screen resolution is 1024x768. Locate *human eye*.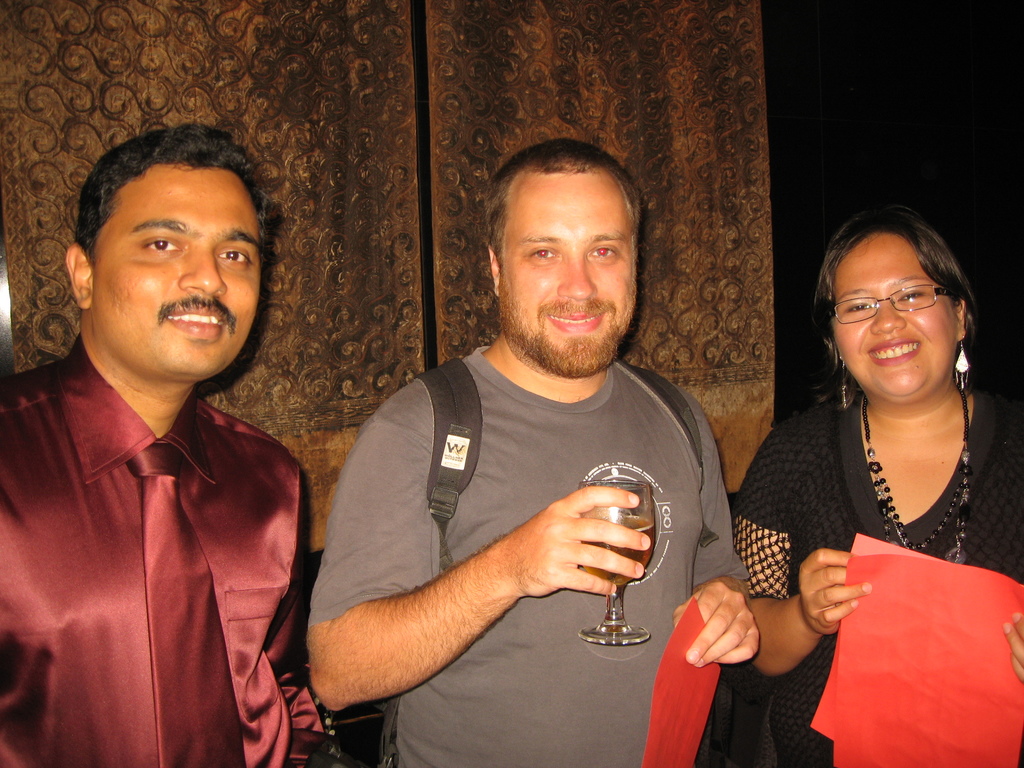
box(141, 236, 181, 258).
